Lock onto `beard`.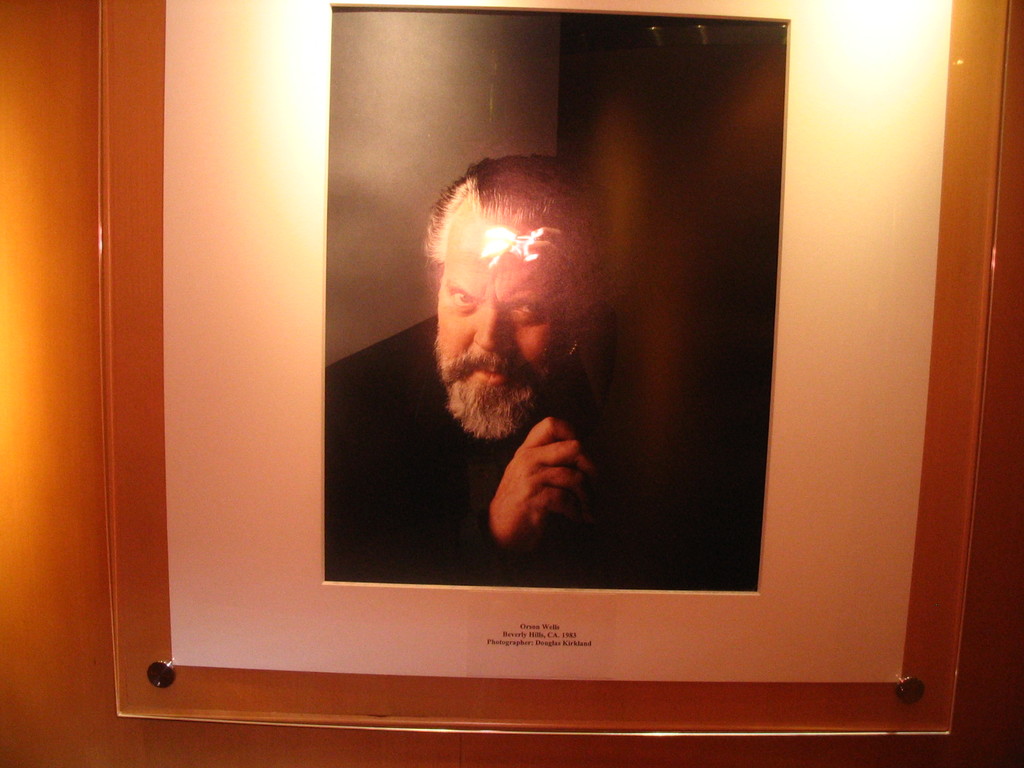
Locked: 430, 313, 548, 440.
